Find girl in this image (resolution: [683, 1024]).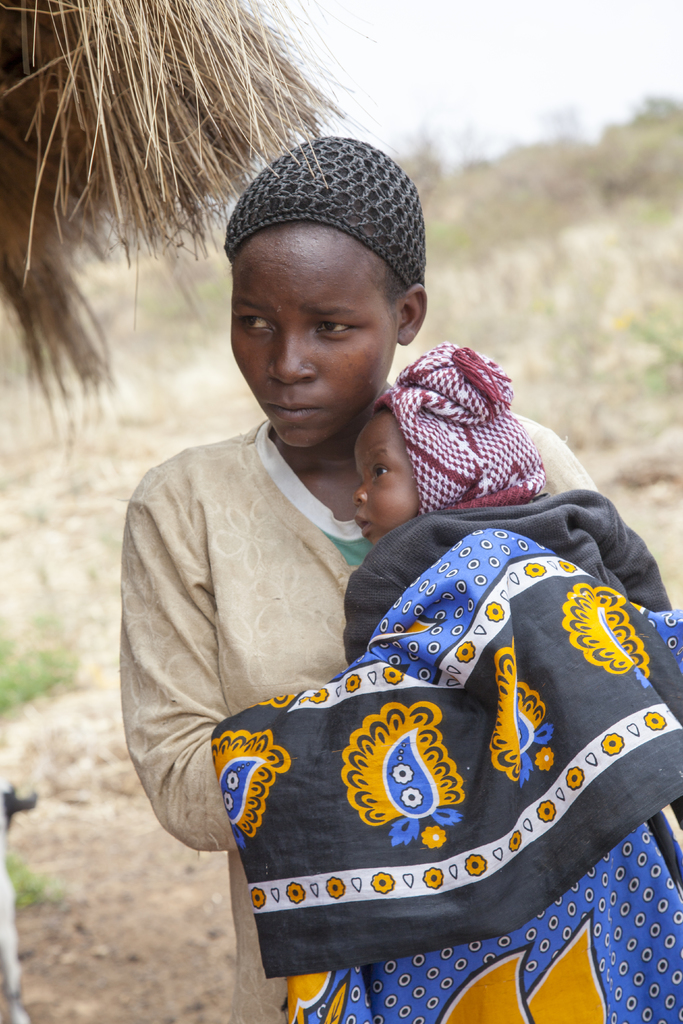
bbox(206, 333, 680, 1023).
